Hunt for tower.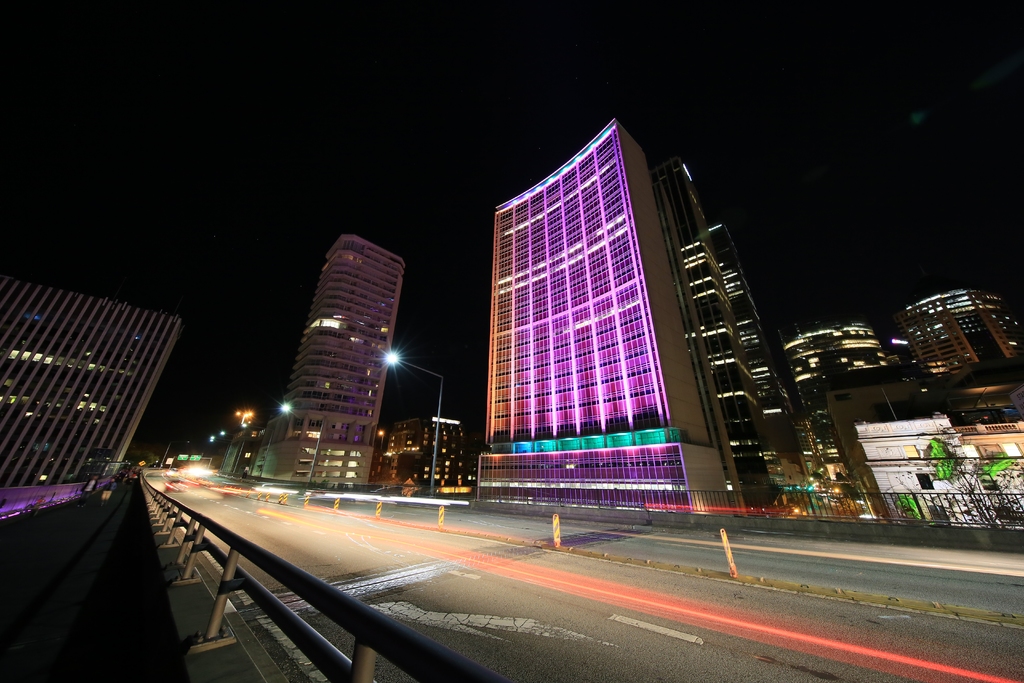
Hunted down at [left=665, top=152, right=801, bottom=490].
